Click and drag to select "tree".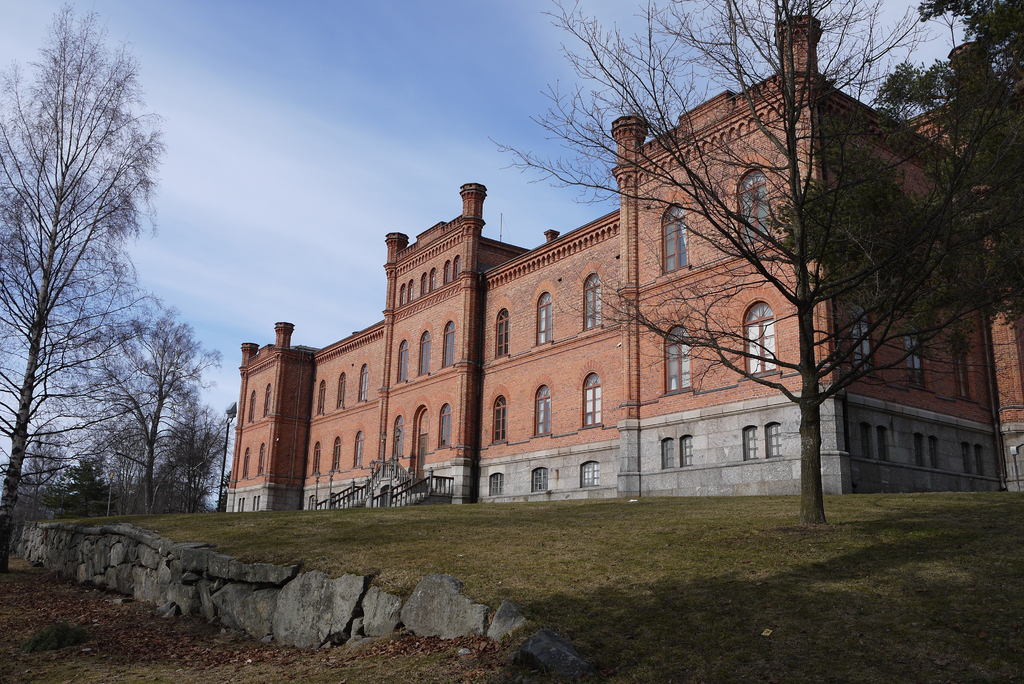
Selection: Rect(70, 449, 115, 515).
